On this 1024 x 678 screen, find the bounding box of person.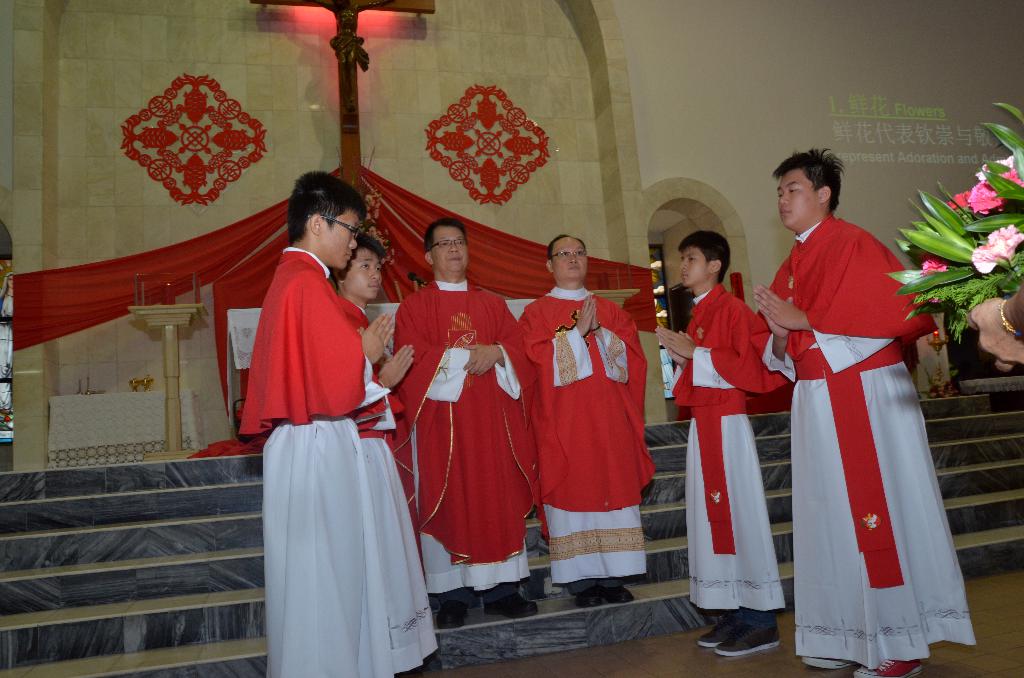
Bounding box: 318, 236, 441, 677.
